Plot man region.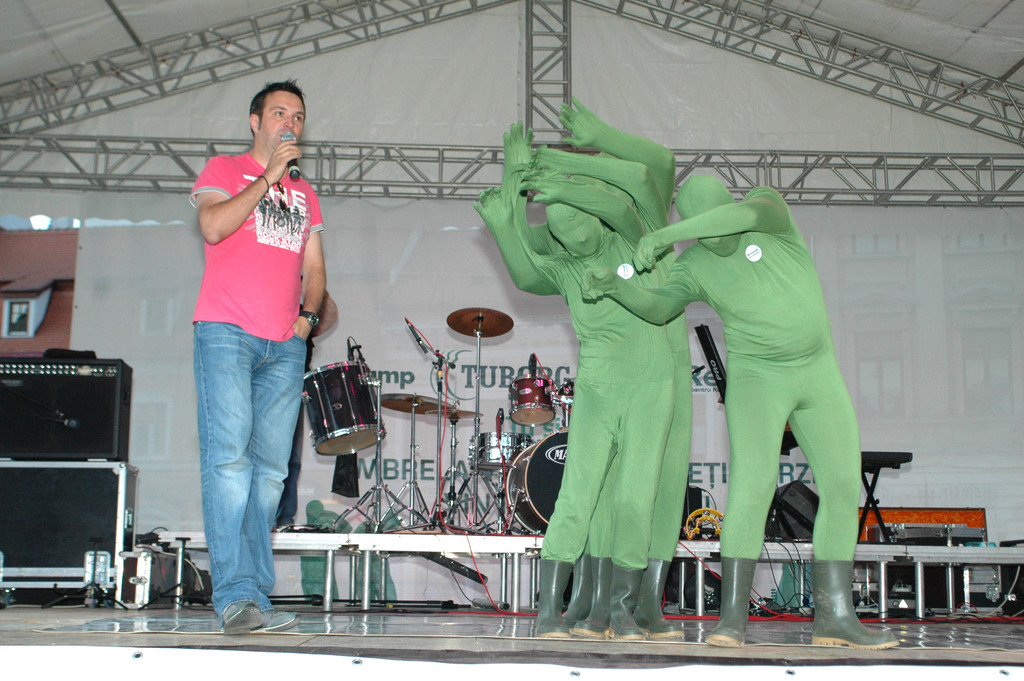
Plotted at BBox(164, 81, 335, 619).
